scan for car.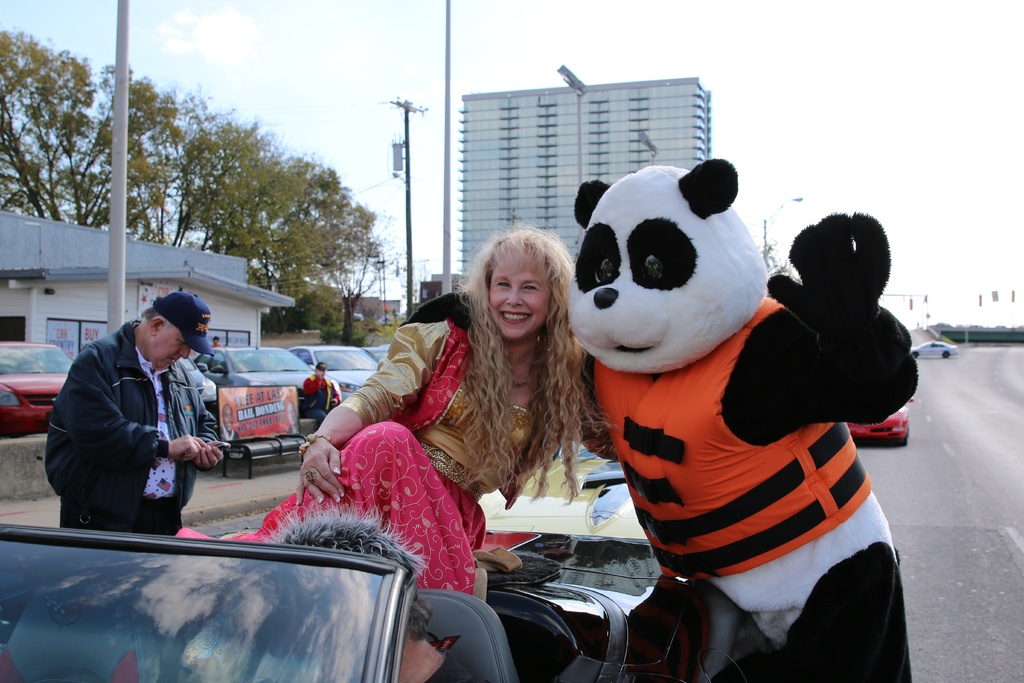
Scan result: <box>290,345,378,399</box>.
